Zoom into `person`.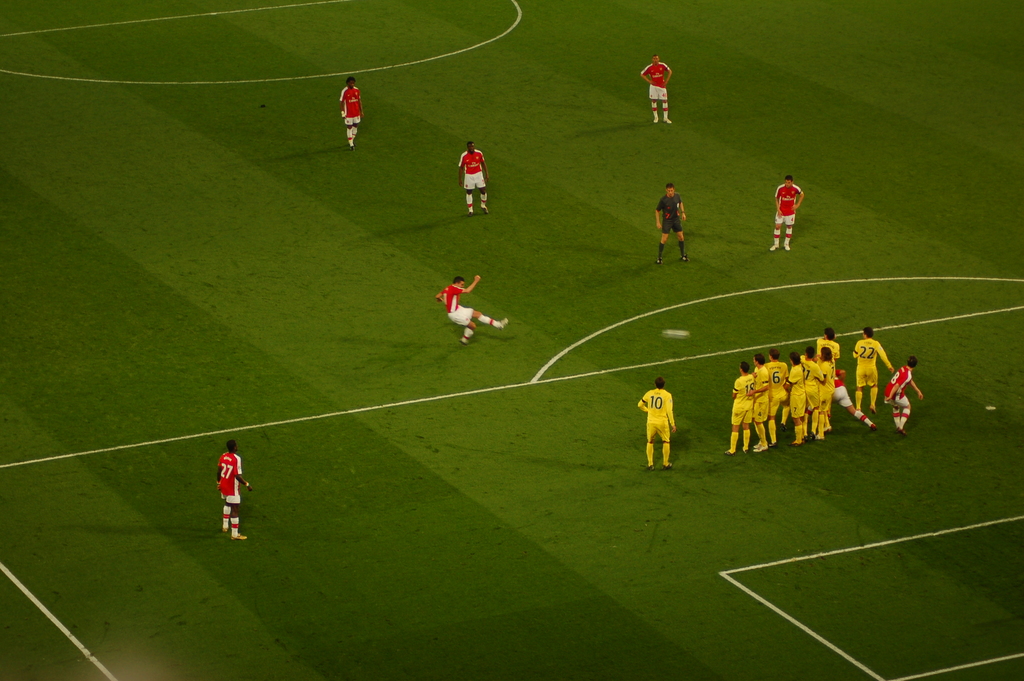
Zoom target: (433,271,510,343).
